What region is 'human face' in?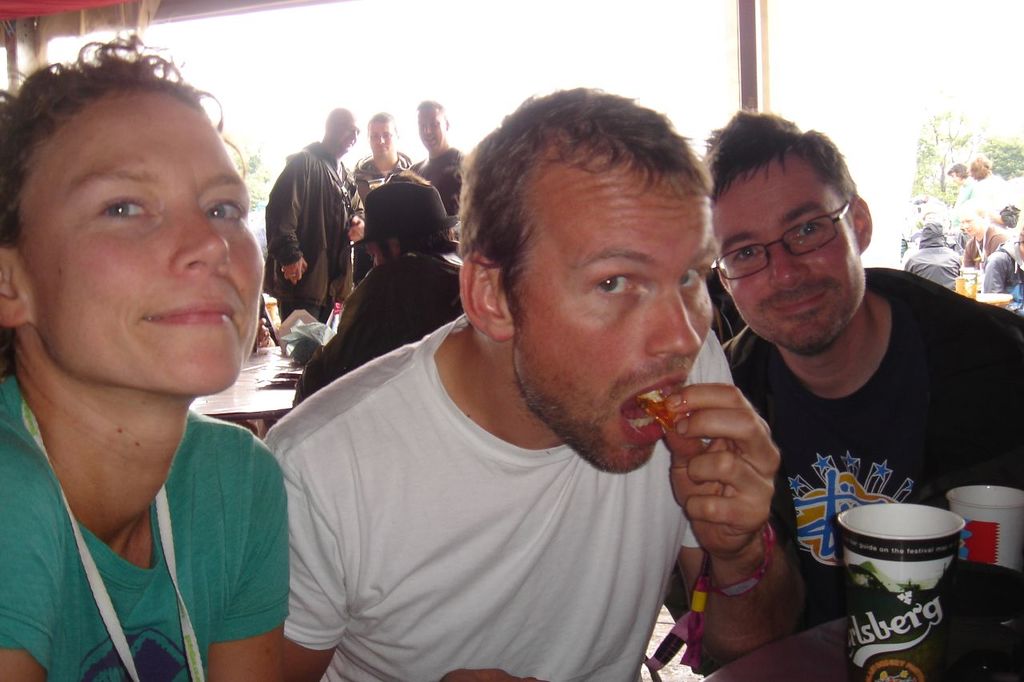
342:117:354:151.
